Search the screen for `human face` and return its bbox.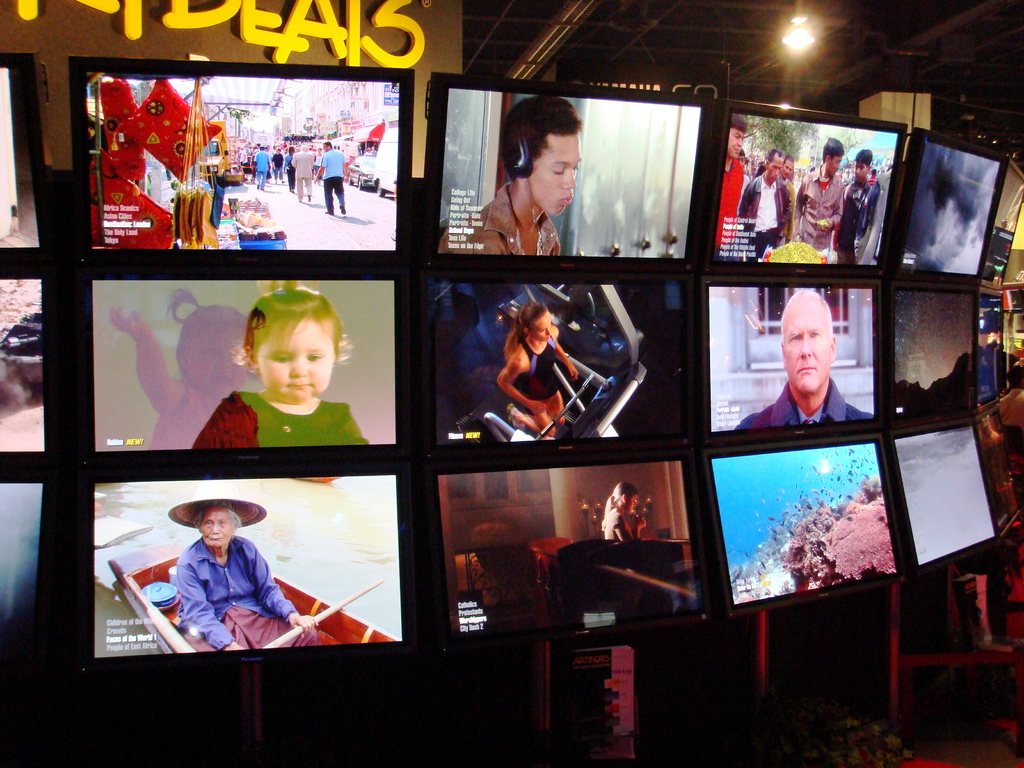
Found: crop(829, 156, 840, 170).
